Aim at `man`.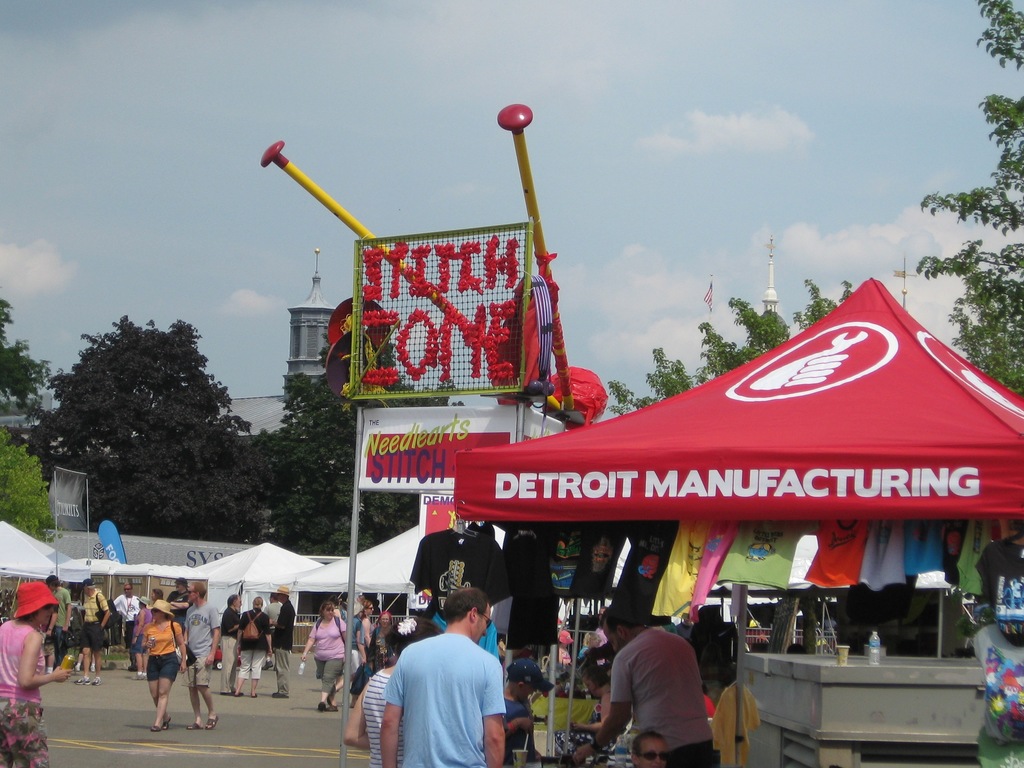
Aimed at detection(181, 577, 221, 729).
